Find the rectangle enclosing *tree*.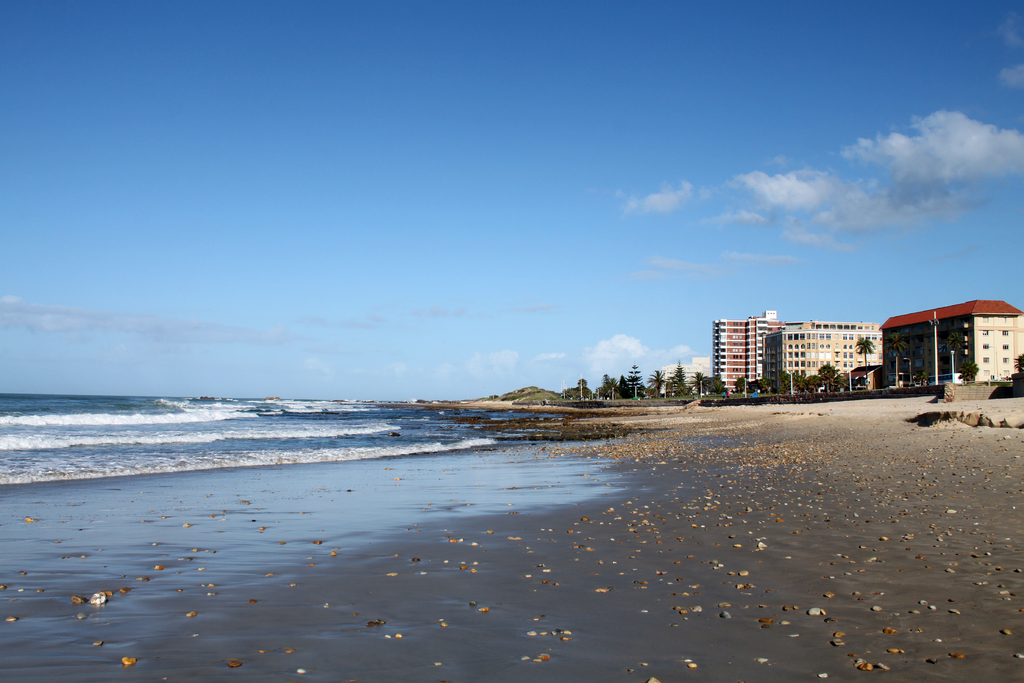
[x1=887, y1=327, x2=907, y2=386].
